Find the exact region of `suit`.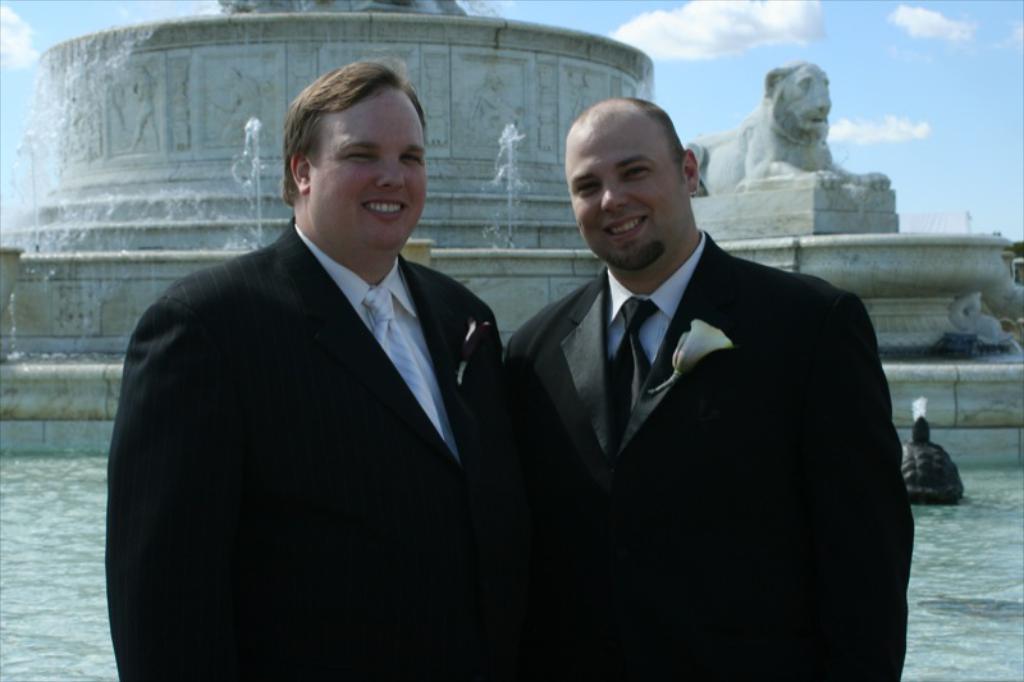
Exact region: box(484, 122, 922, 674).
